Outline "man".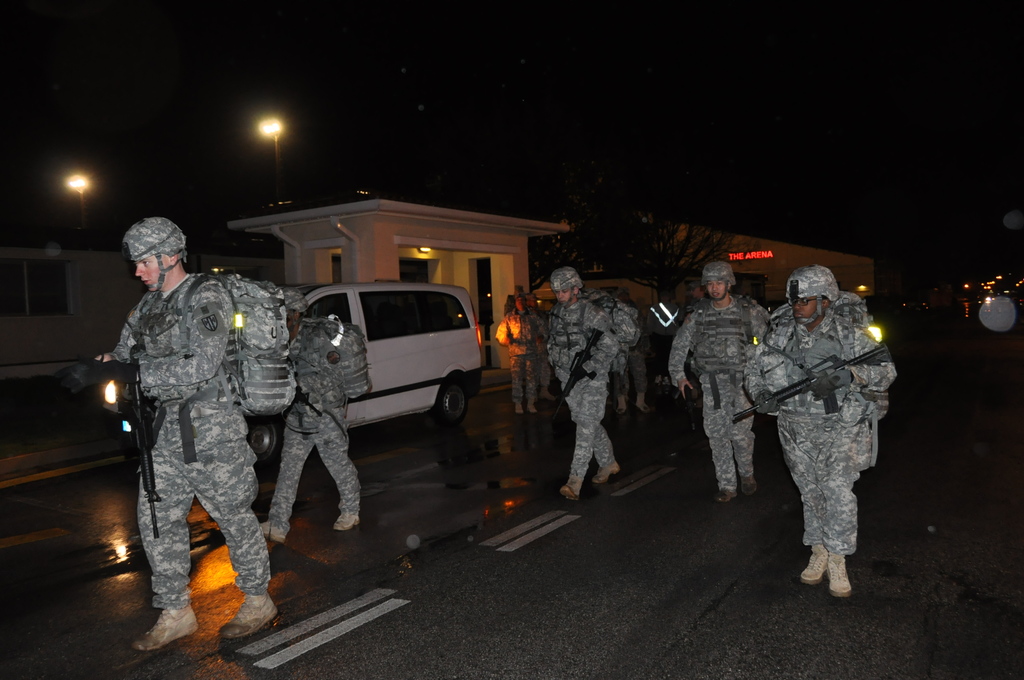
Outline: [620, 293, 648, 414].
